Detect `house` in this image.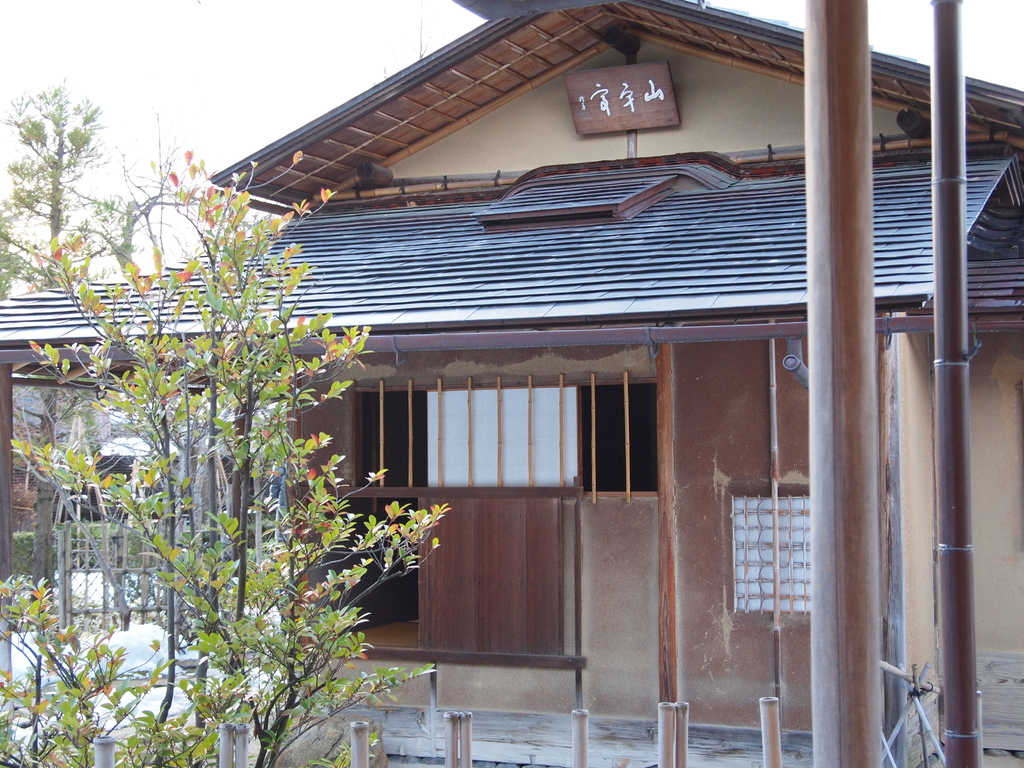
Detection: Rect(0, 0, 1023, 733).
